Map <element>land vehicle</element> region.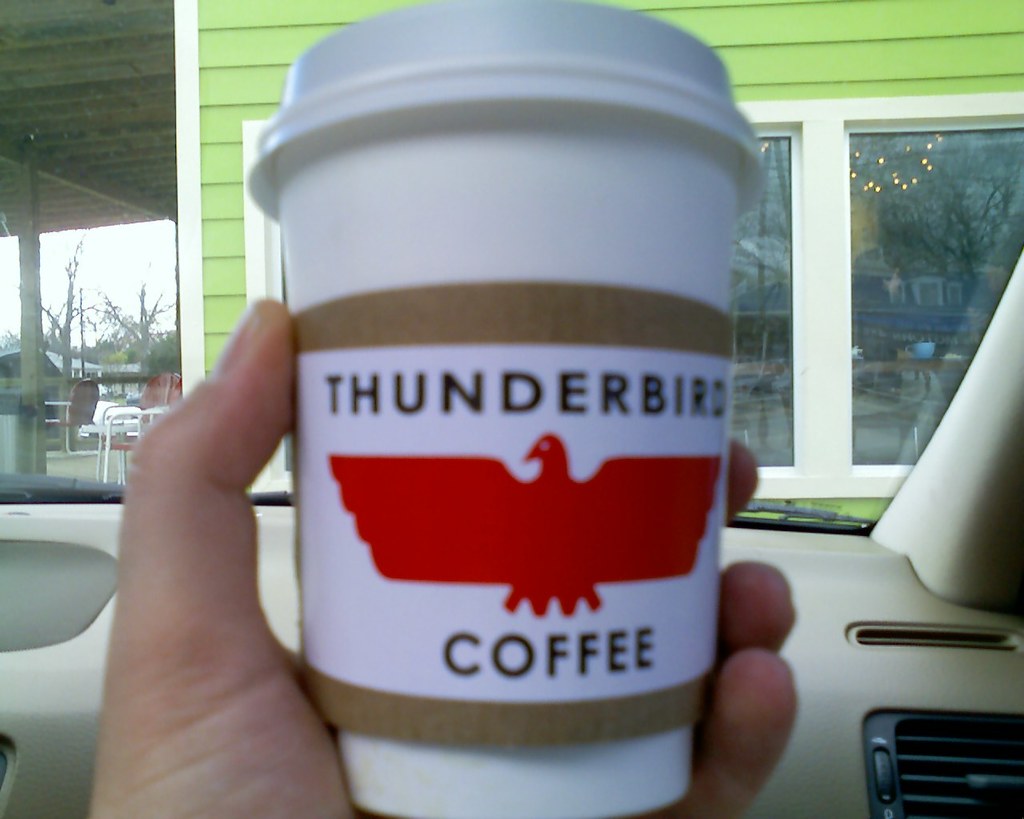
Mapped to (0, 0, 1023, 818).
